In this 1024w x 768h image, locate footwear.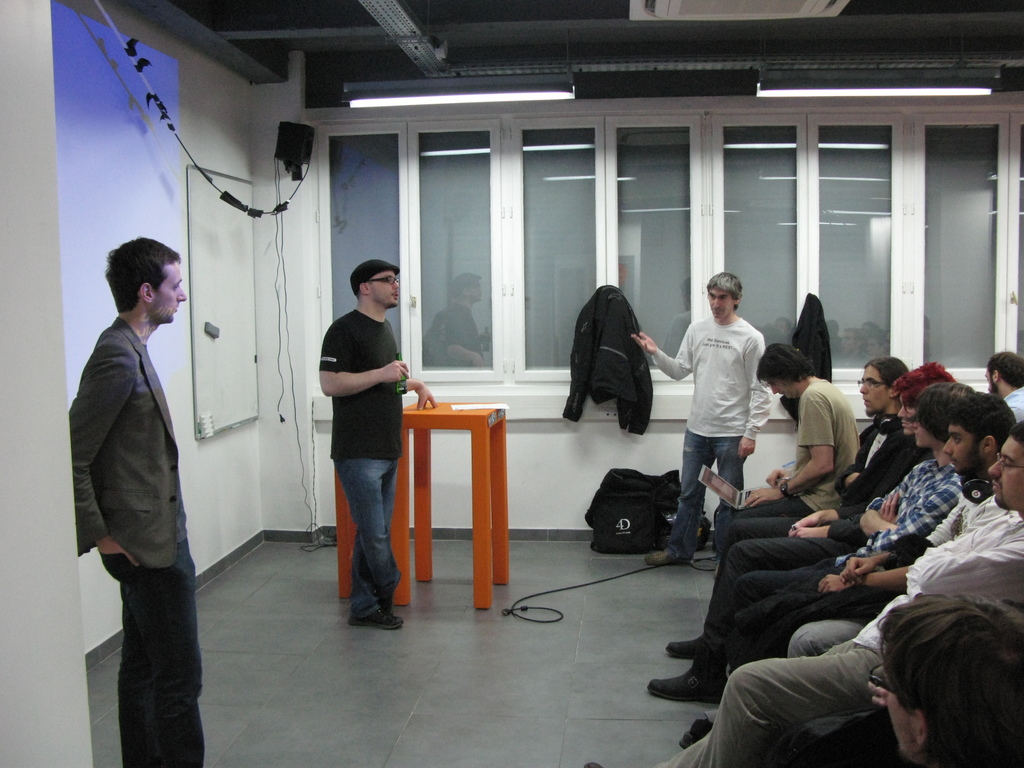
Bounding box: (351, 614, 404, 632).
